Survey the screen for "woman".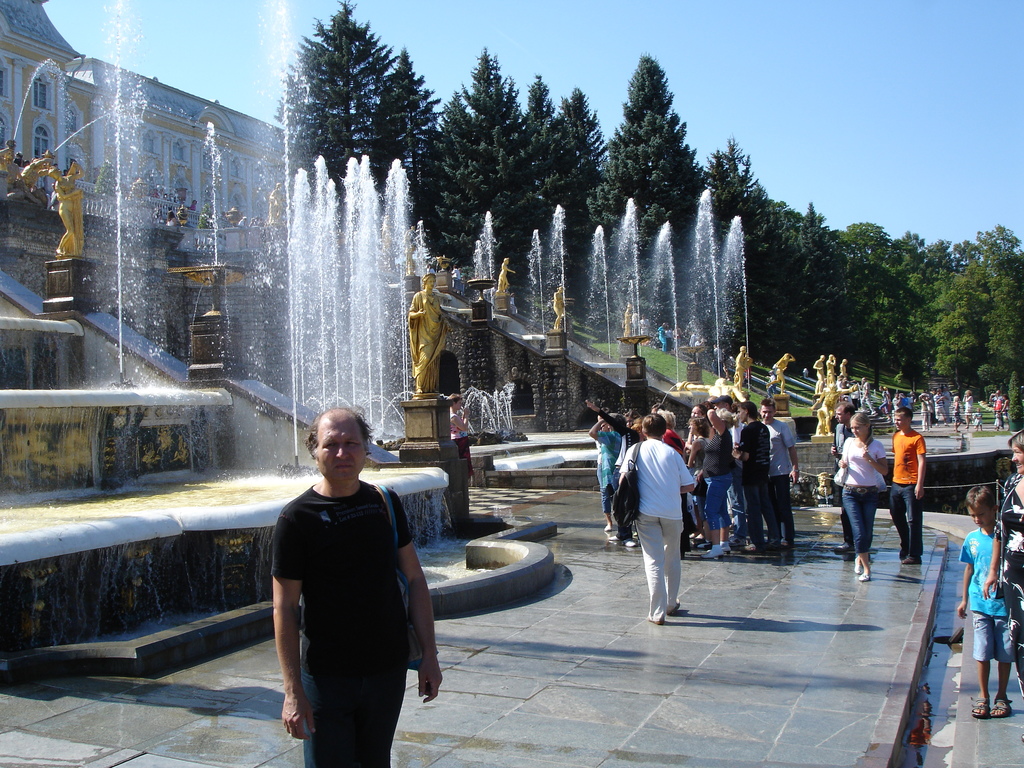
Survey found: <region>915, 392, 929, 432</region>.
